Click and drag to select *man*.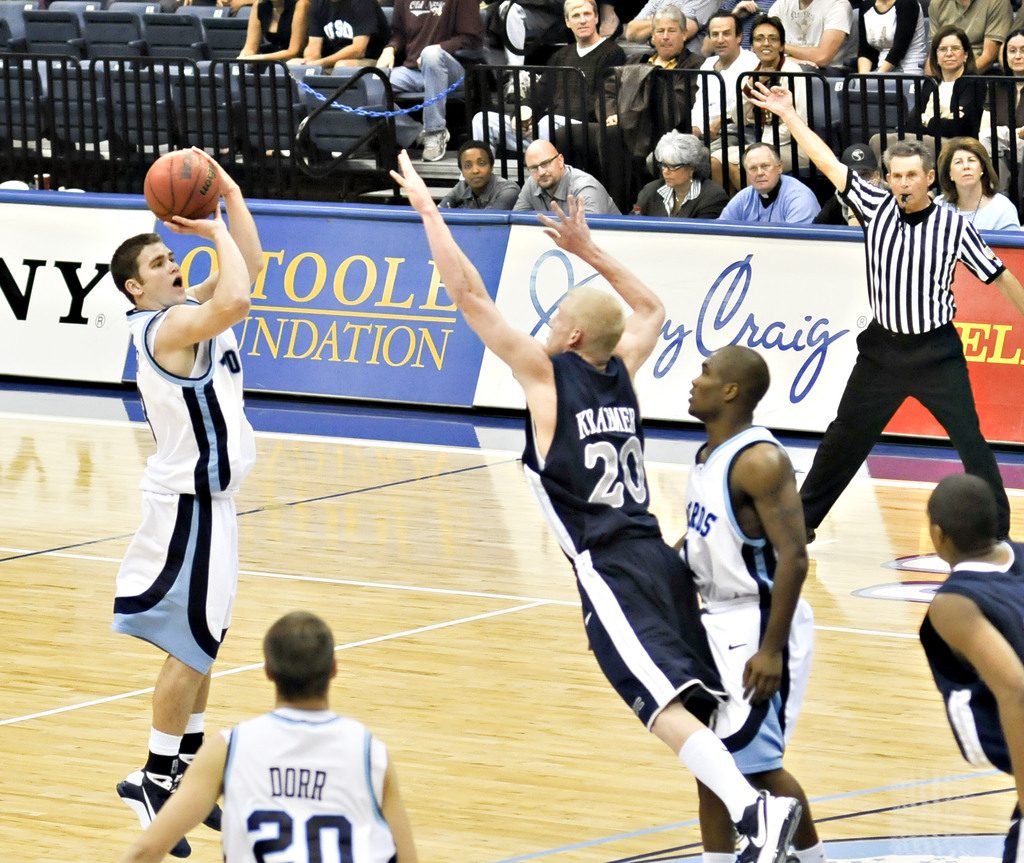
Selection: [120,602,414,862].
